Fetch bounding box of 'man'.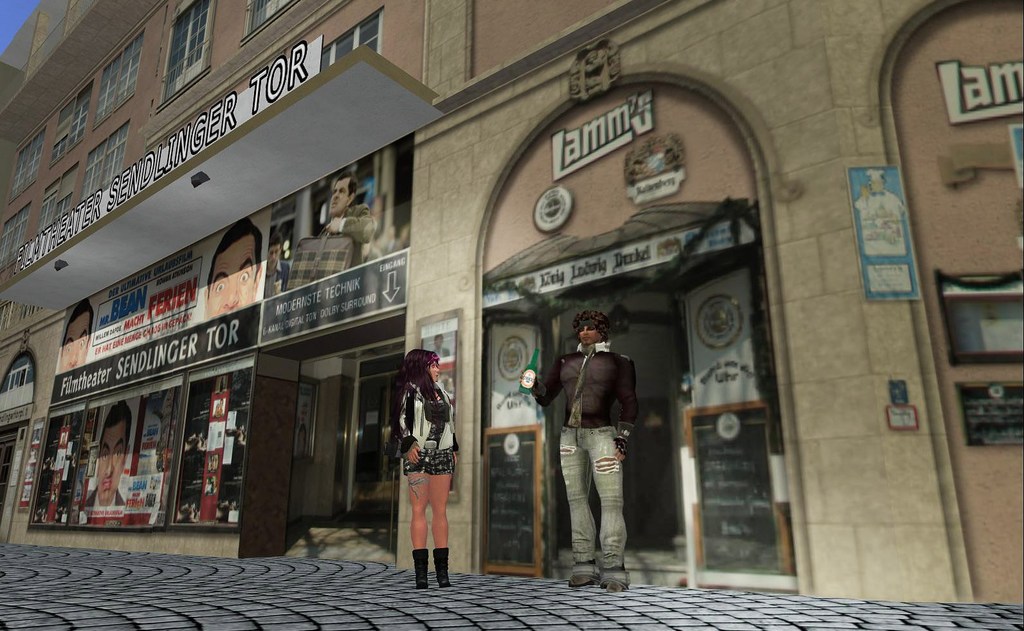
Bbox: <bbox>57, 295, 91, 371</bbox>.
